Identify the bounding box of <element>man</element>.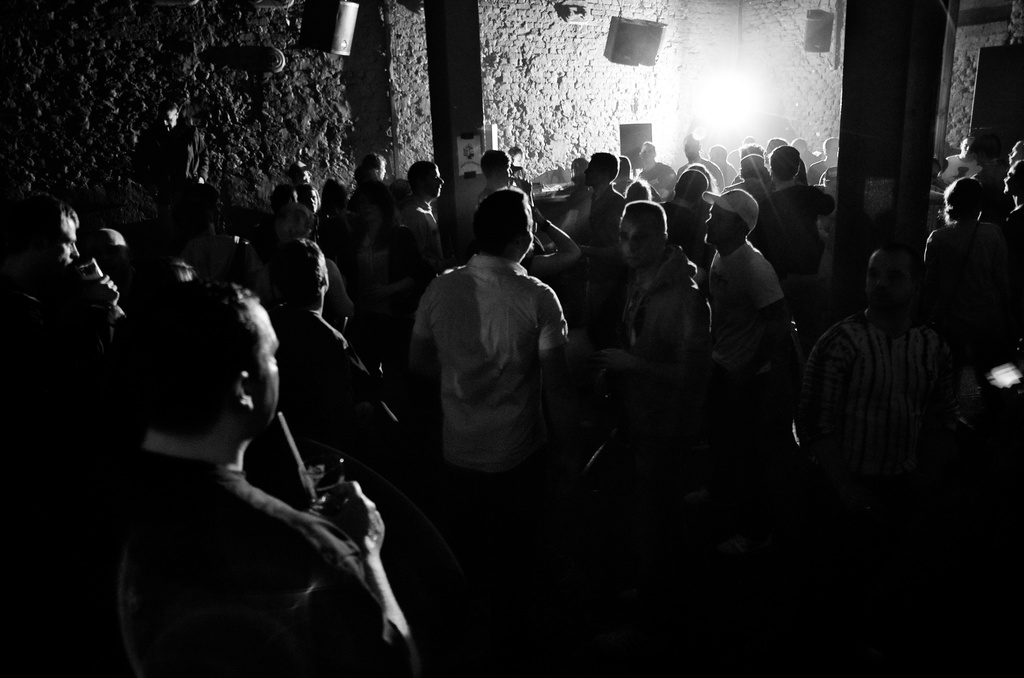
pyautogui.locateOnScreen(412, 191, 568, 535).
